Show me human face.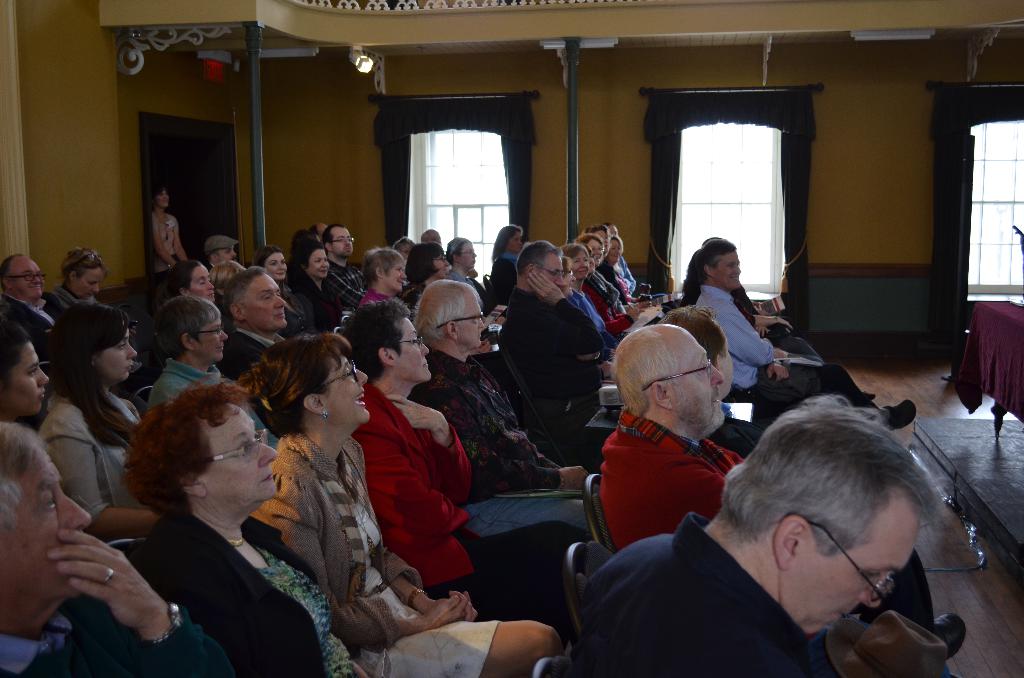
human face is here: bbox=[334, 222, 353, 254].
